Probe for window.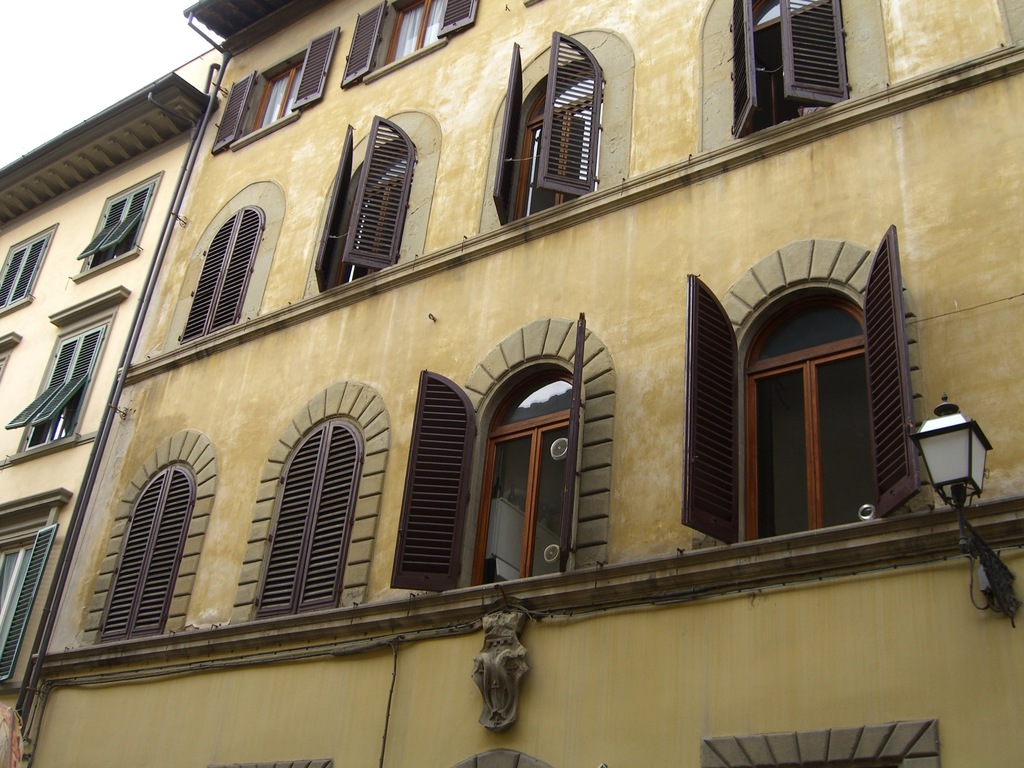
Probe result: rect(0, 331, 24, 388).
